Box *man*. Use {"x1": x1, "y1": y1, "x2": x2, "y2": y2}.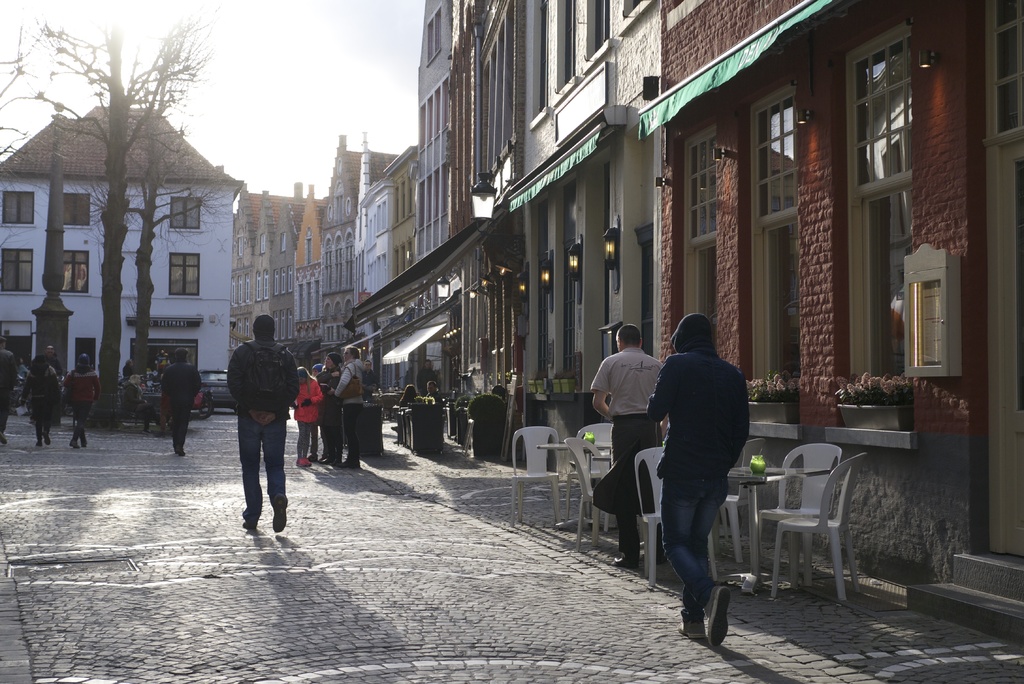
{"x1": 424, "y1": 377, "x2": 444, "y2": 408}.
